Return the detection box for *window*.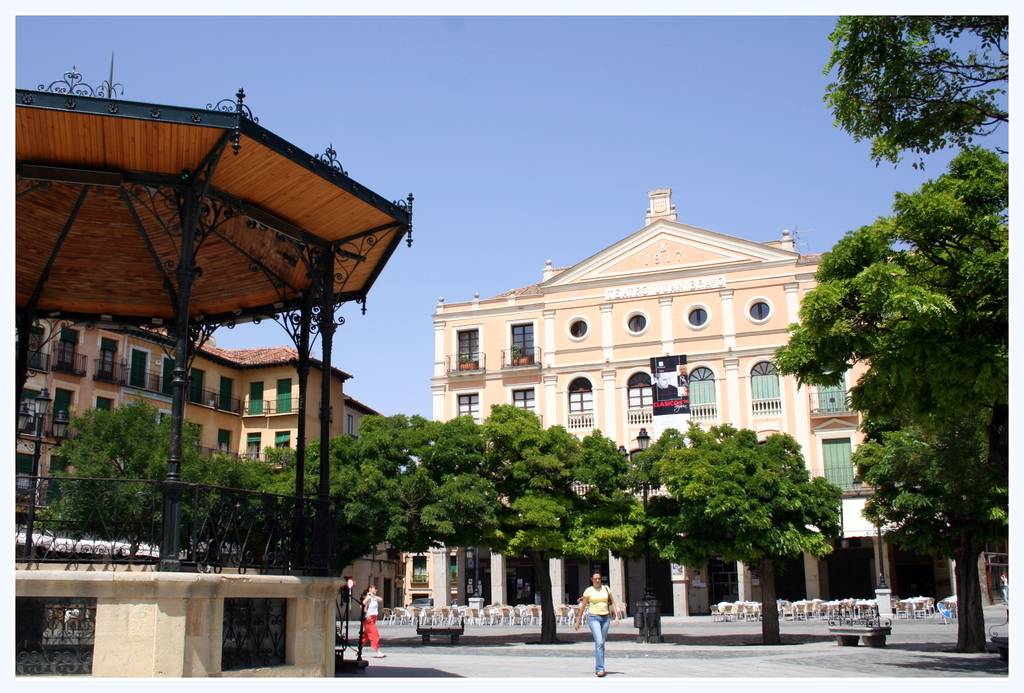
<region>244, 431, 260, 463</region>.
